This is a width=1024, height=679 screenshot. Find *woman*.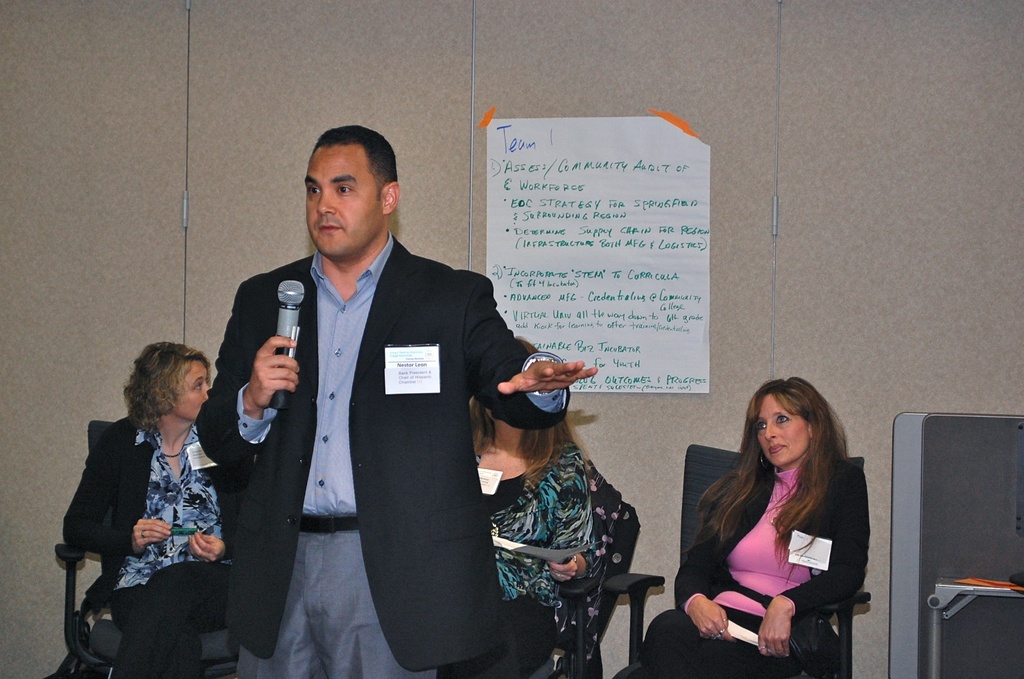
Bounding box: region(63, 329, 232, 678).
